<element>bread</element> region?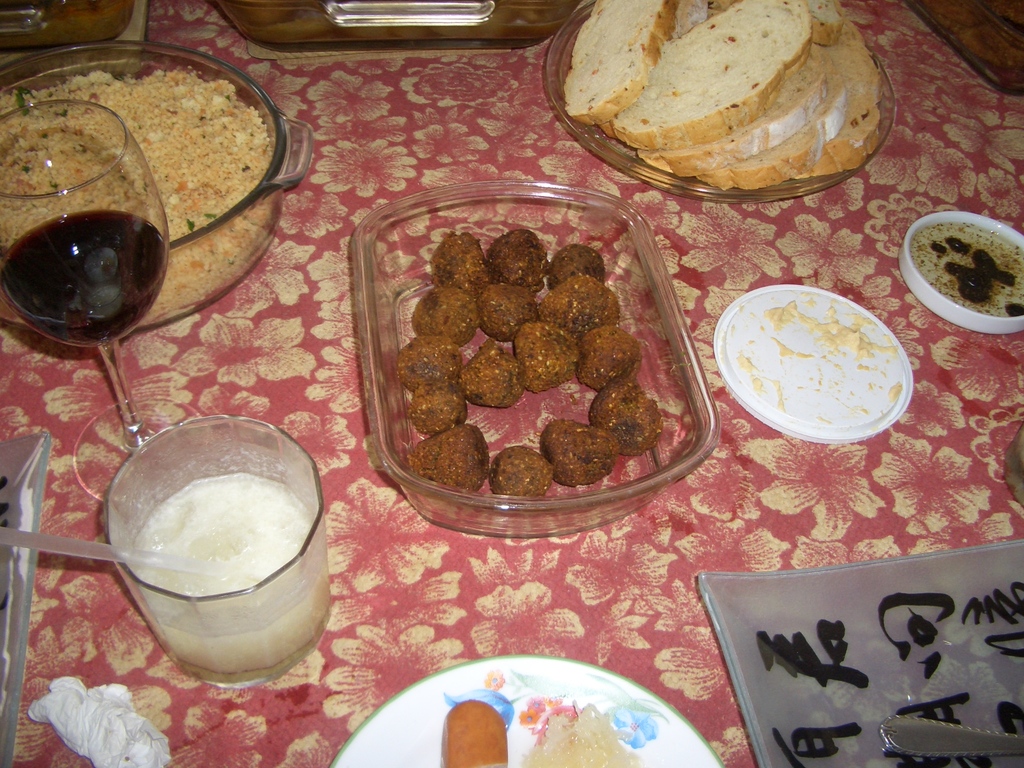
box=[445, 701, 511, 767]
